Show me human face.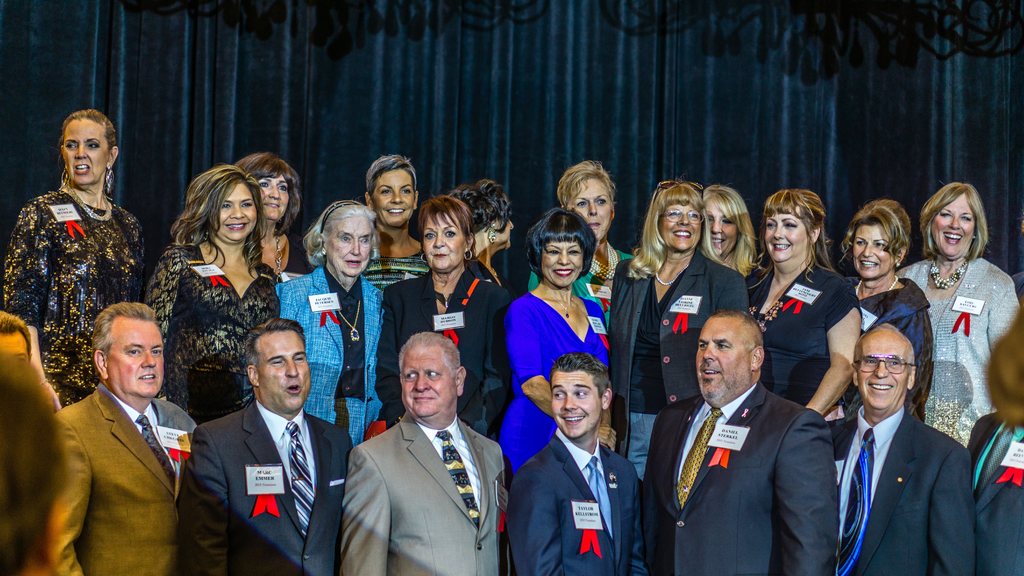
human face is here: <bbox>663, 202, 697, 254</bbox>.
